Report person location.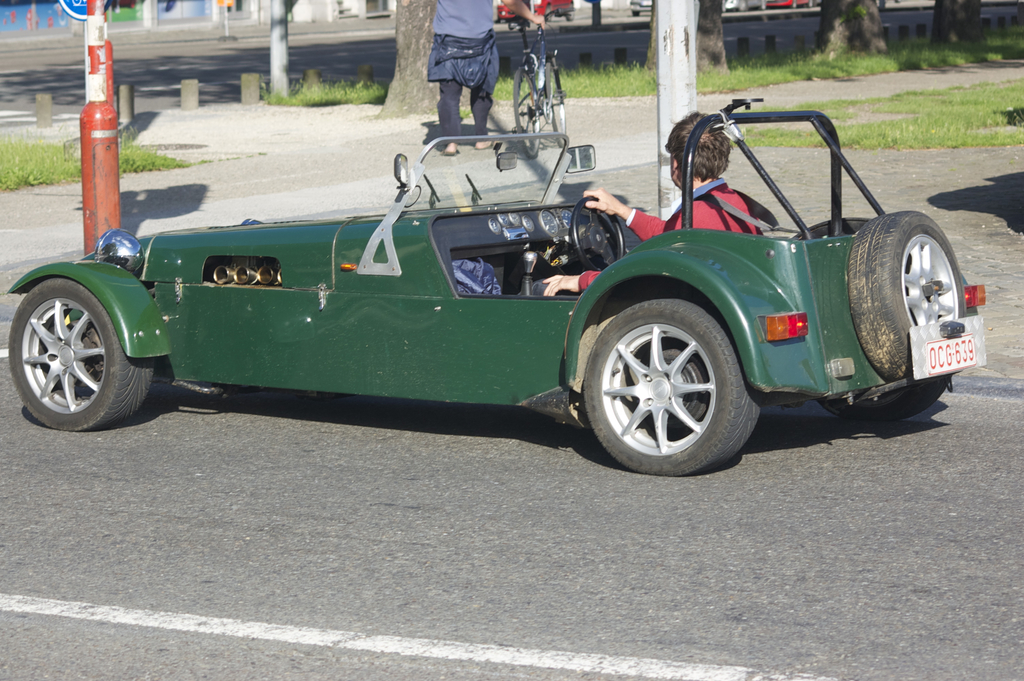
Report: Rect(540, 110, 758, 293).
